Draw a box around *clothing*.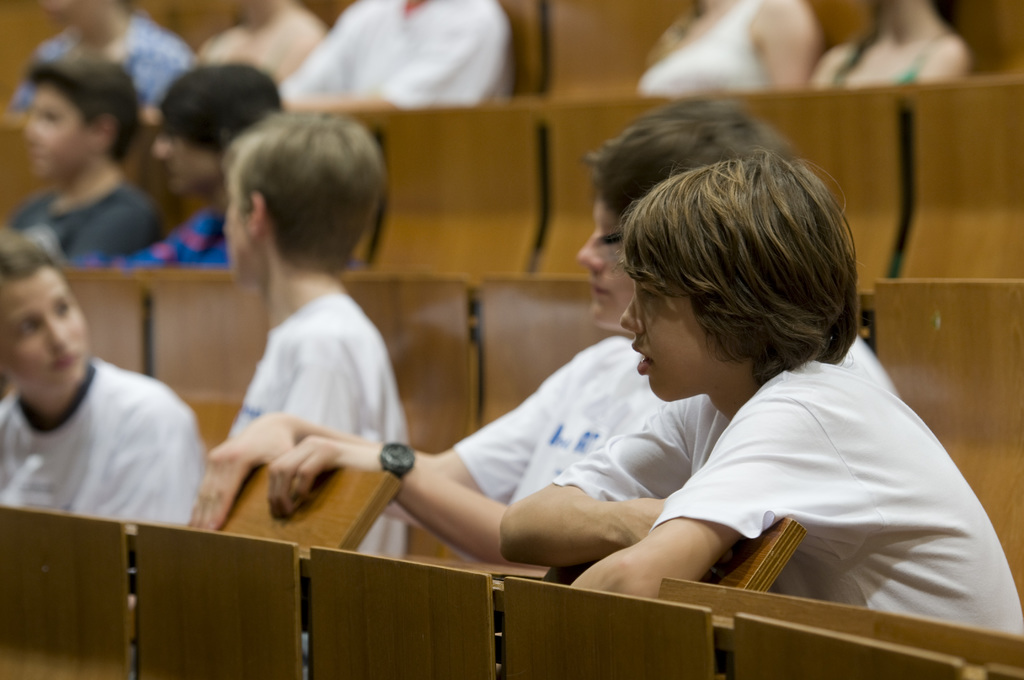
left=445, top=336, right=899, bottom=508.
